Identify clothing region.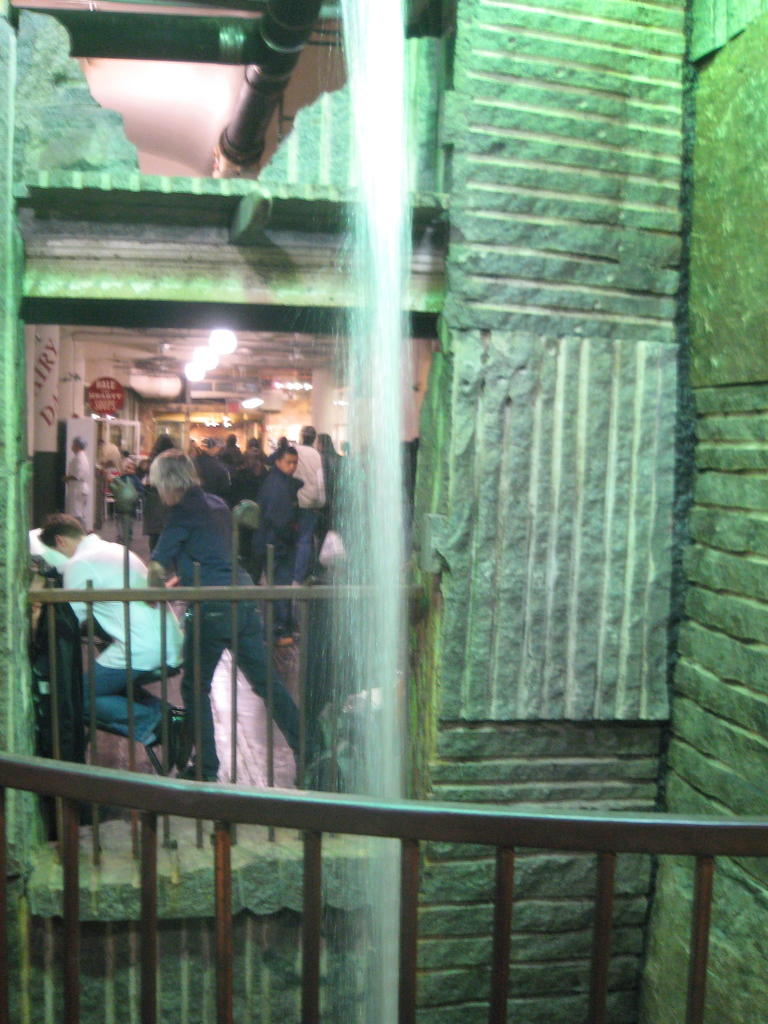
Region: select_region(145, 487, 322, 767).
